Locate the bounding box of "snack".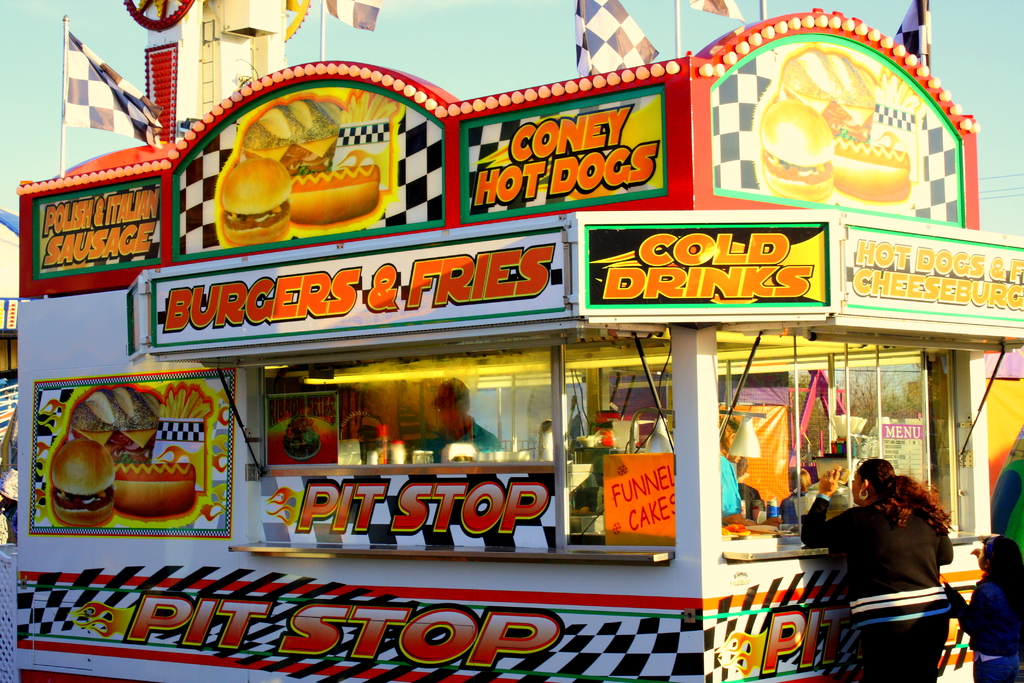
Bounding box: x1=49 y1=437 x2=119 y2=524.
